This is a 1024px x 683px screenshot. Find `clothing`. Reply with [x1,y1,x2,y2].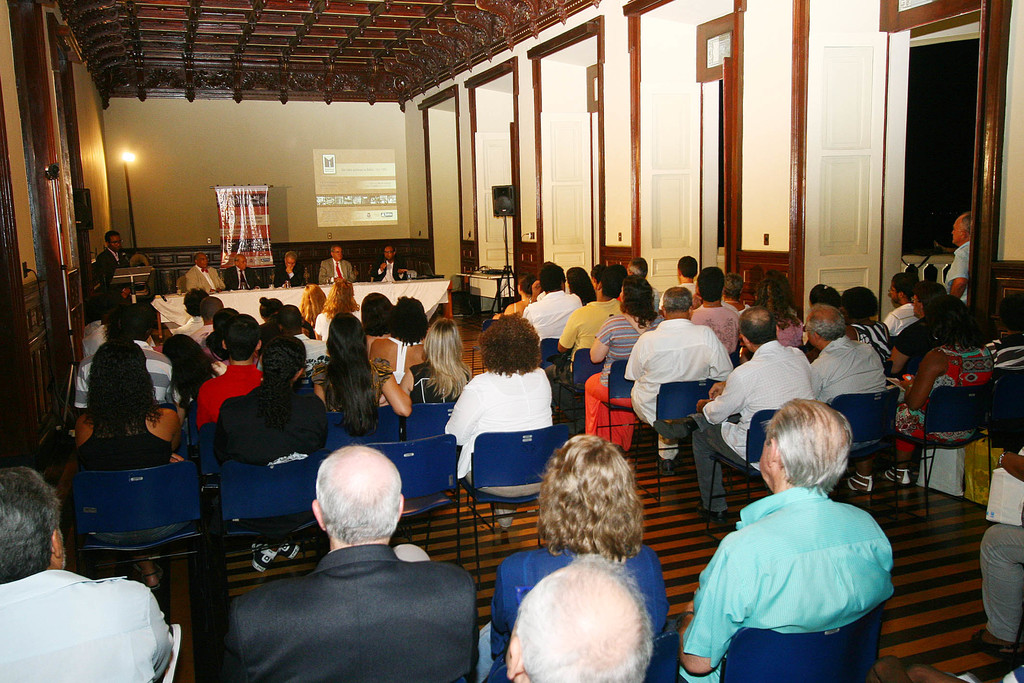
[225,267,259,291].
